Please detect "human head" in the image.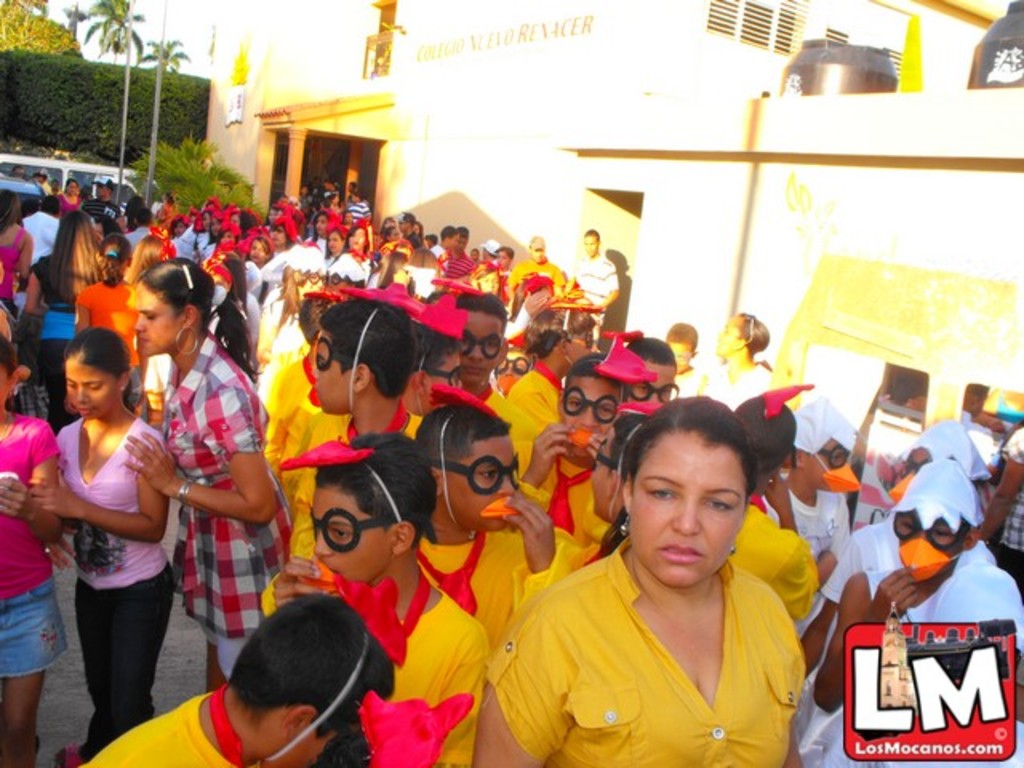
{"left": 722, "top": 314, "right": 773, "bottom": 355}.
